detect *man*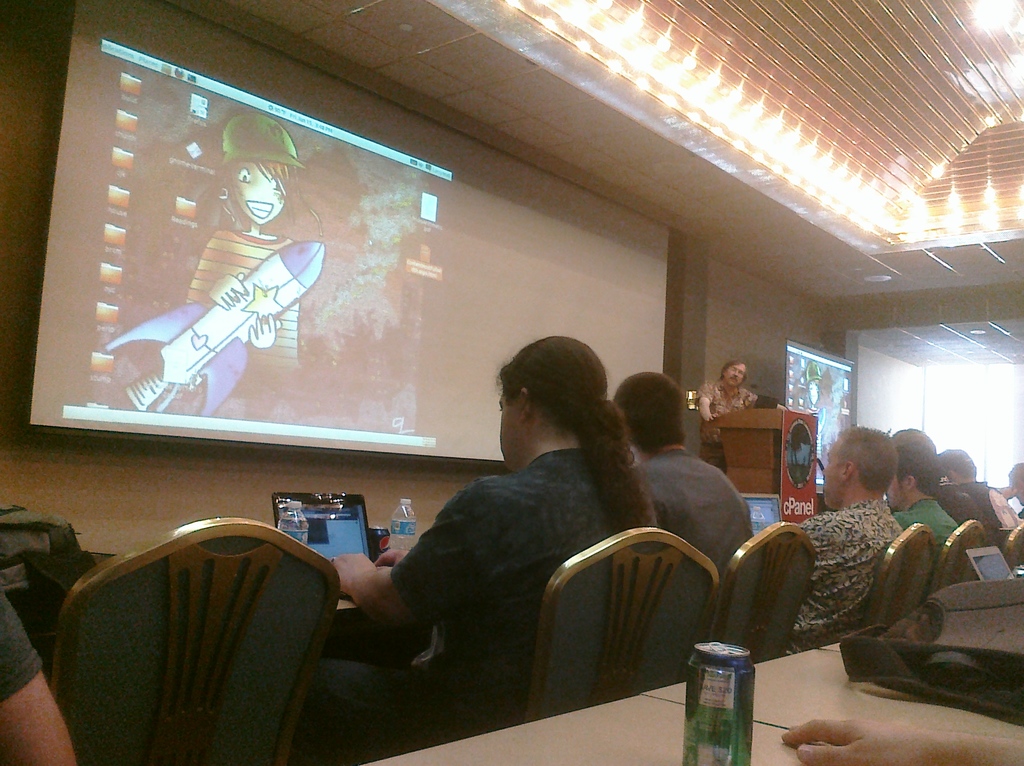
(894,425,988,523)
